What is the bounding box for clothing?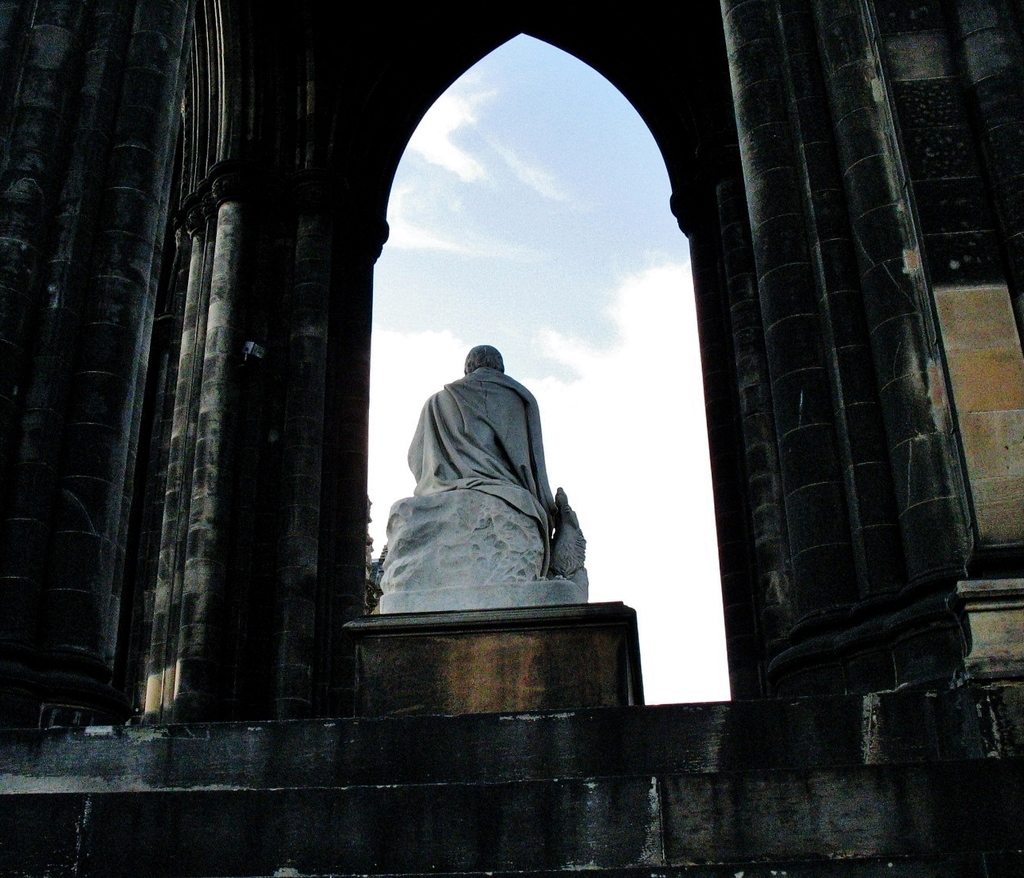
l=400, t=366, r=549, b=565.
